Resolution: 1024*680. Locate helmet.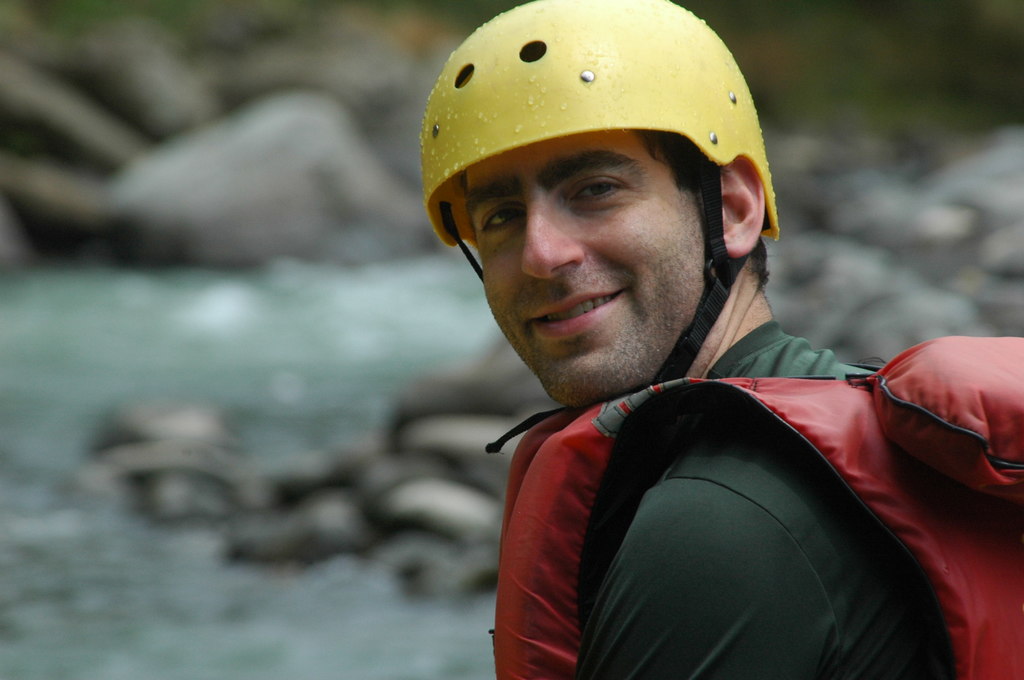
bbox=(427, 10, 806, 378).
